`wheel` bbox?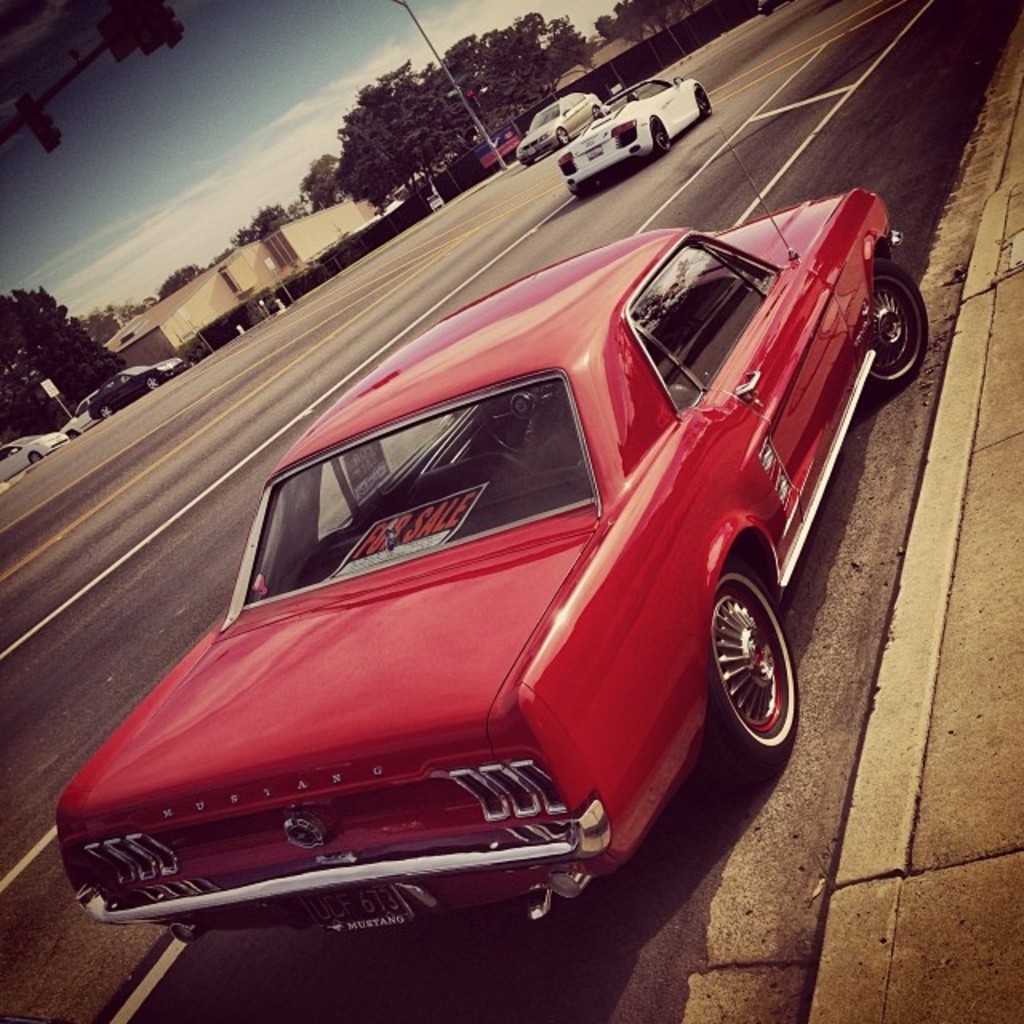
left=96, top=405, right=115, bottom=419
